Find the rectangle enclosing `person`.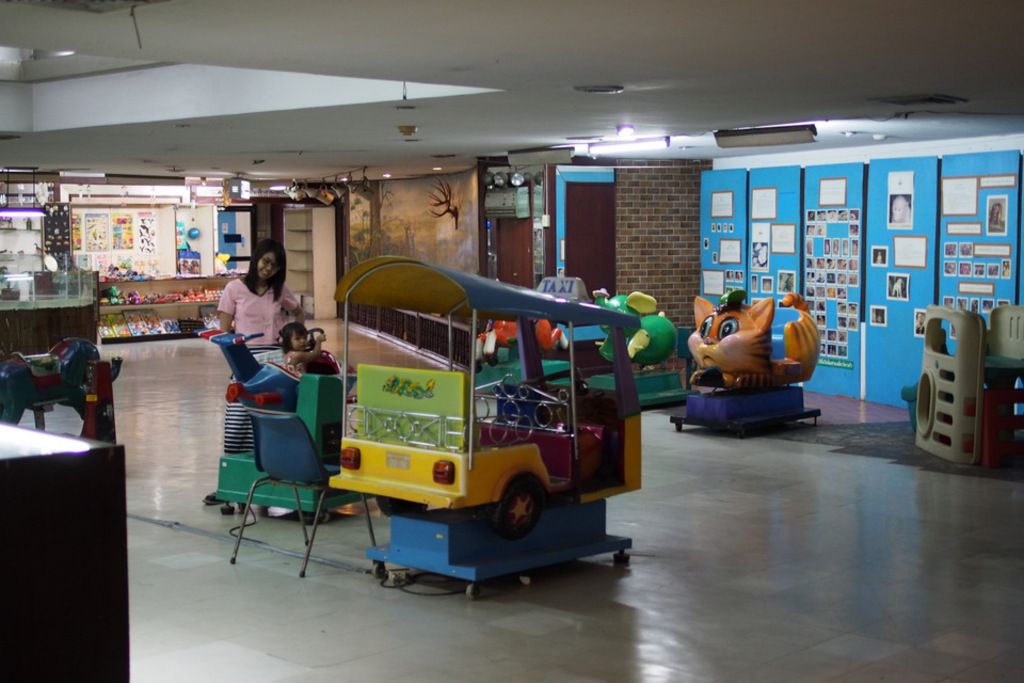
locate(285, 321, 359, 378).
